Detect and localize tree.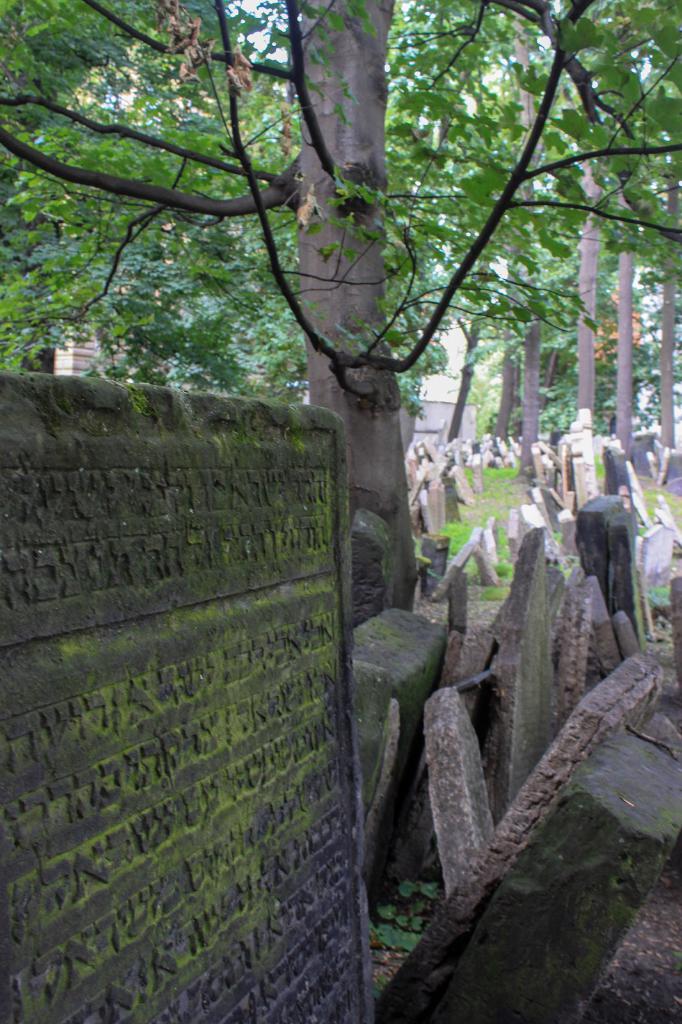
Localized at x1=0 y1=0 x2=681 y2=639.
